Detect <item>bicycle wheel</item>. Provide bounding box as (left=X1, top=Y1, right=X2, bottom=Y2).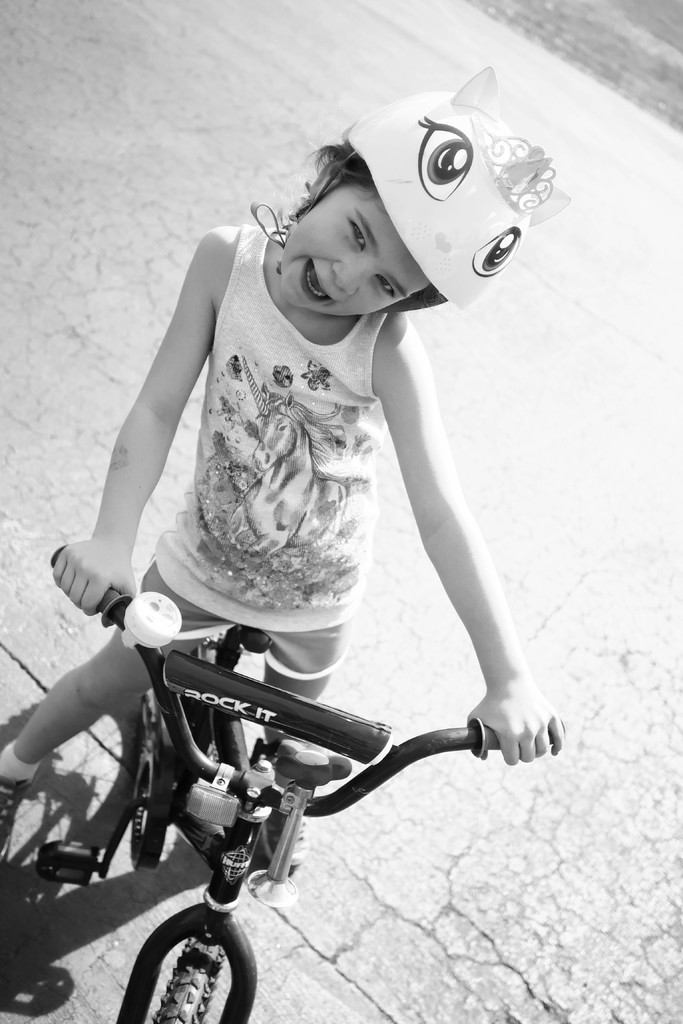
(left=151, top=920, right=223, bottom=1023).
